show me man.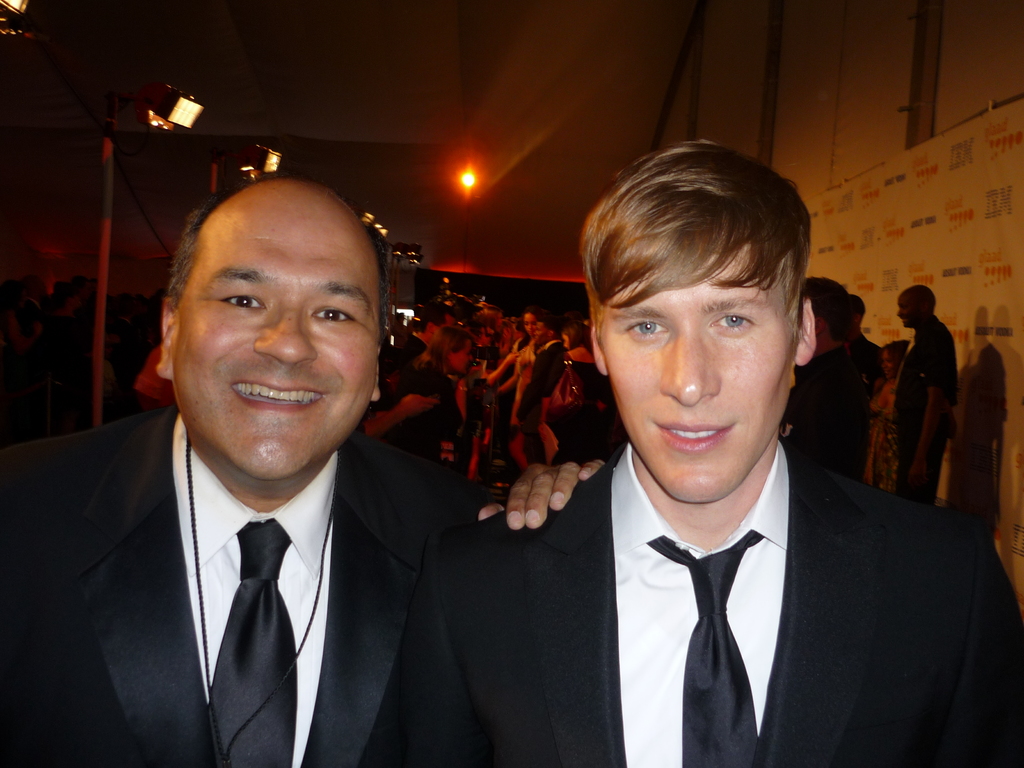
man is here: {"x1": 778, "y1": 267, "x2": 868, "y2": 488}.
